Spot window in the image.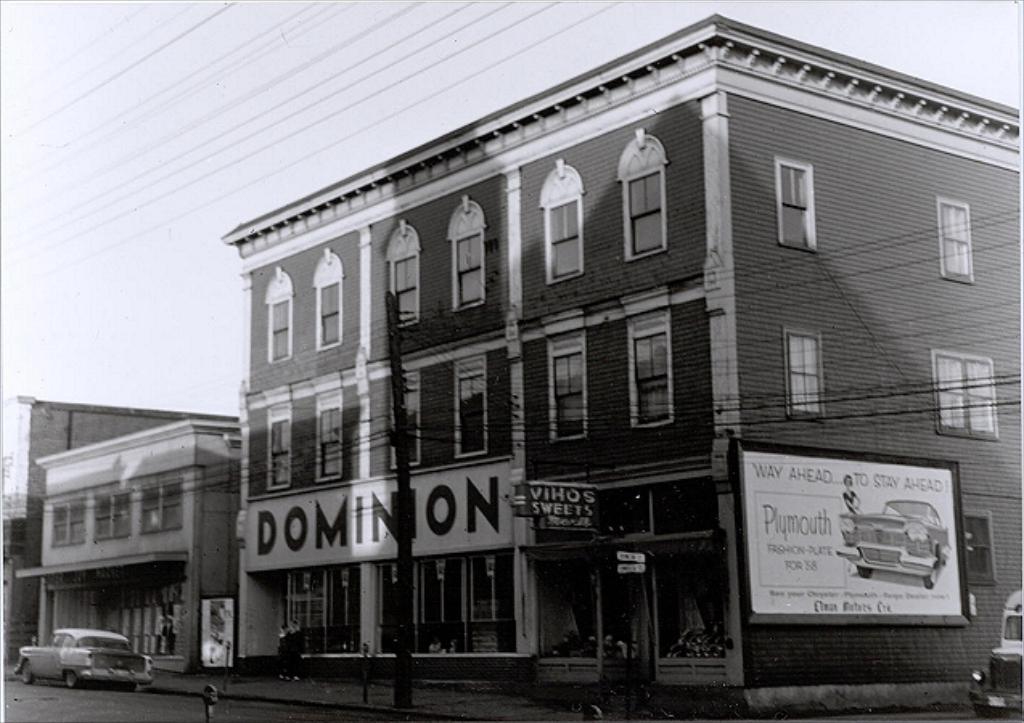
window found at (394, 252, 420, 326).
